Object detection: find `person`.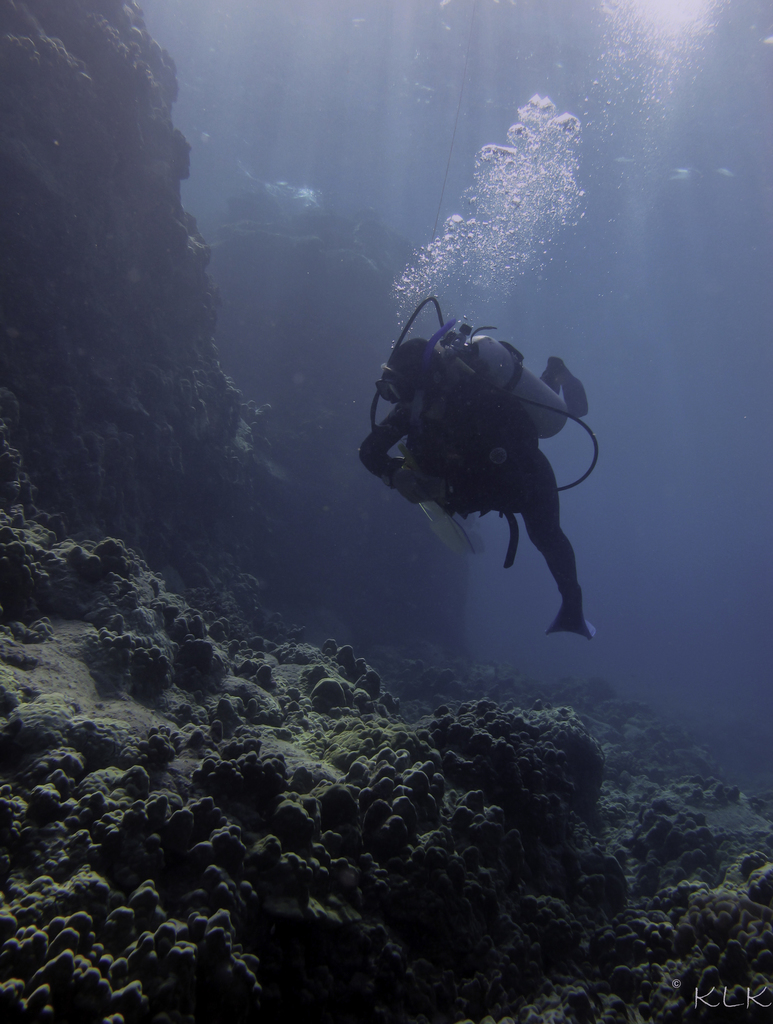
bbox=(357, 328, 605, 648).
